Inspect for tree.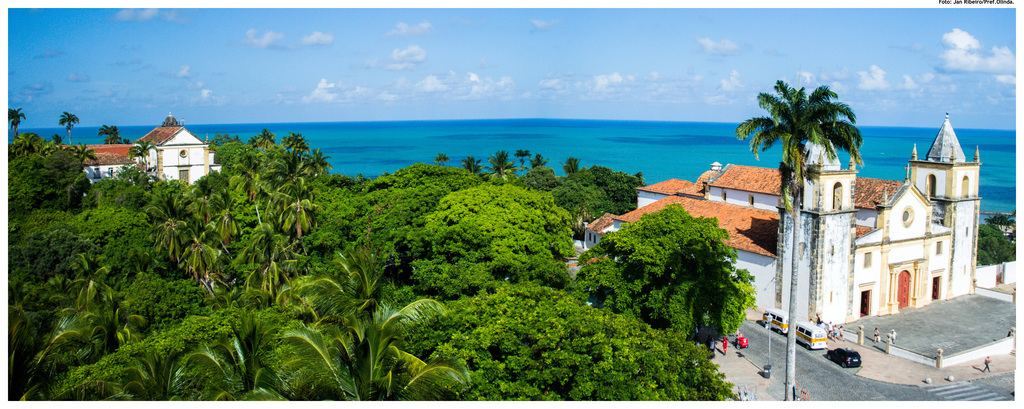
Inspection: bbox=[283, 134, 308, 172].
